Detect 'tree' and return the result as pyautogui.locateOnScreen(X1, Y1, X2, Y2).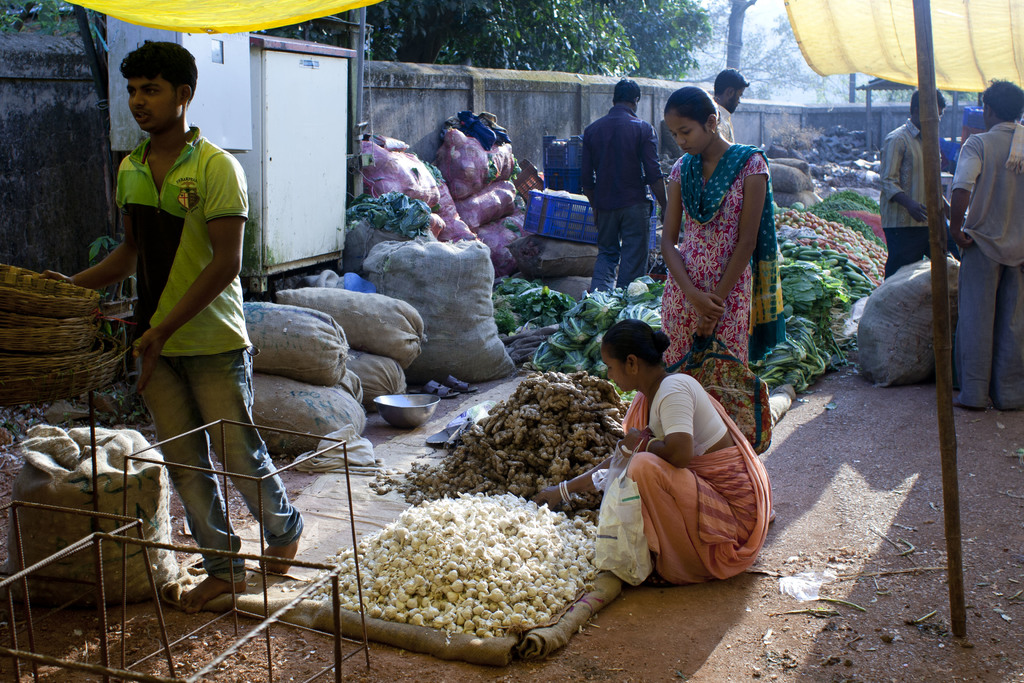
pyautogui.locateOnScreen(499, 0, 628, 71).
